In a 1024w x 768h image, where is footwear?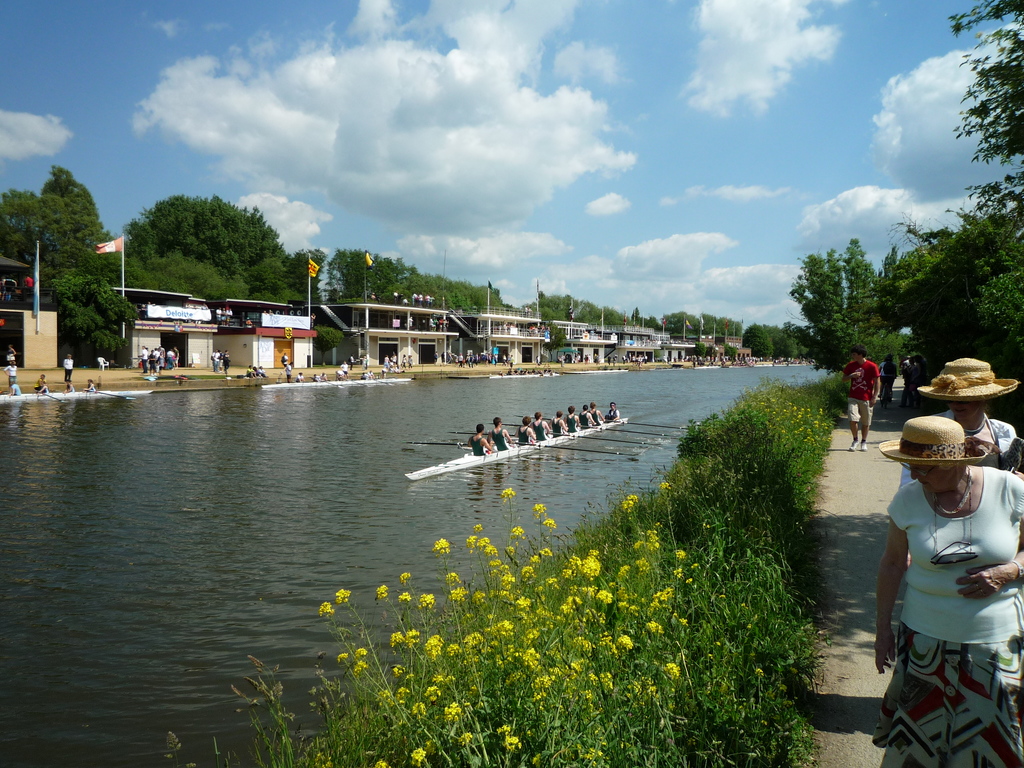
(left=857, top=442, right=867, bottom=450).
